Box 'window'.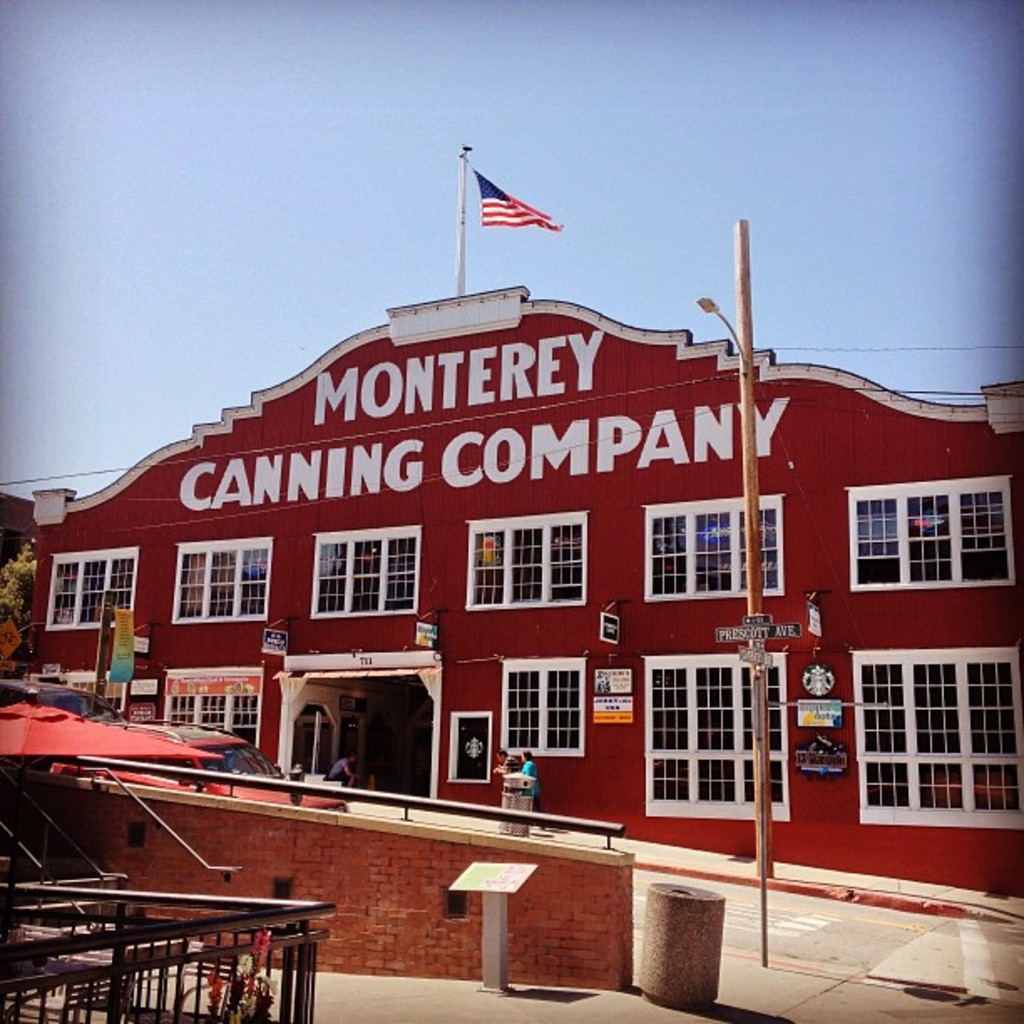
[x1=176, y1=525, x2=271, y2=627].
